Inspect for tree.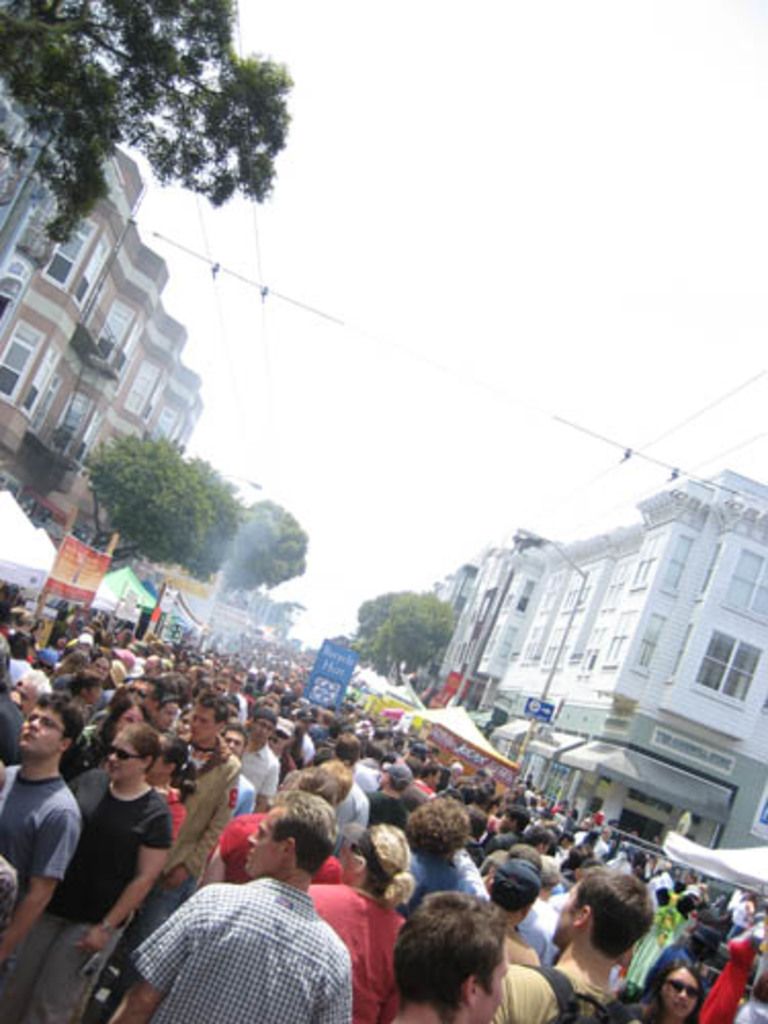
Inspection: (x1=0, y1=0, x2=299, y2=236).
